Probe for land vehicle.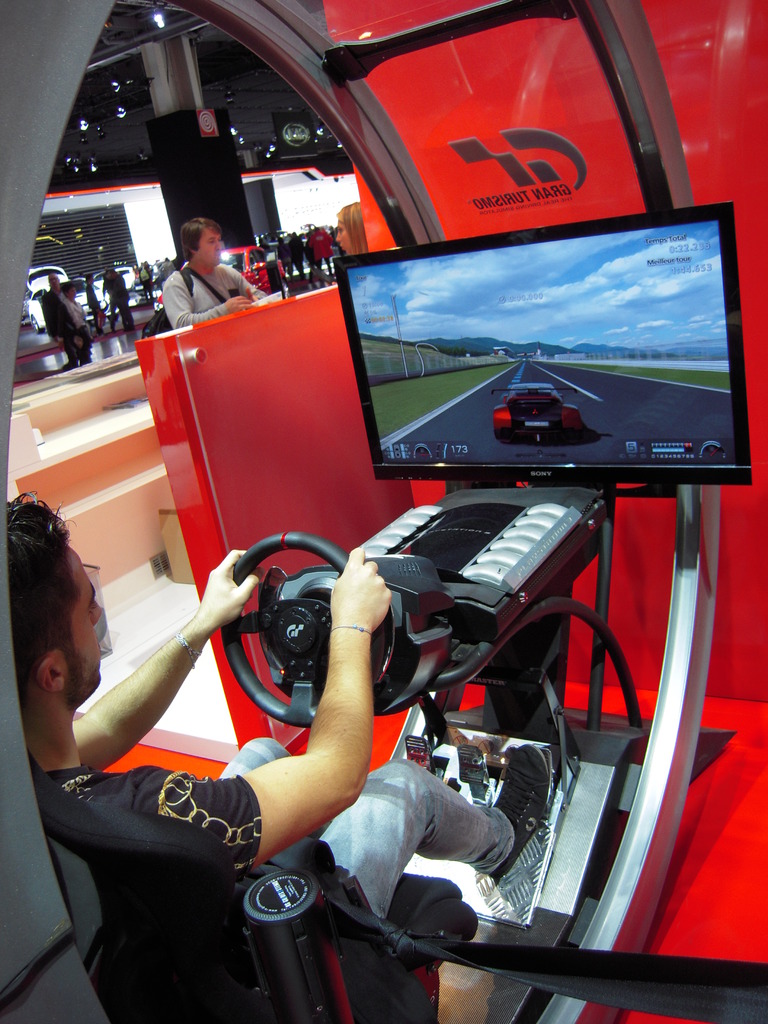
Probe result: (95,263,141,291).
